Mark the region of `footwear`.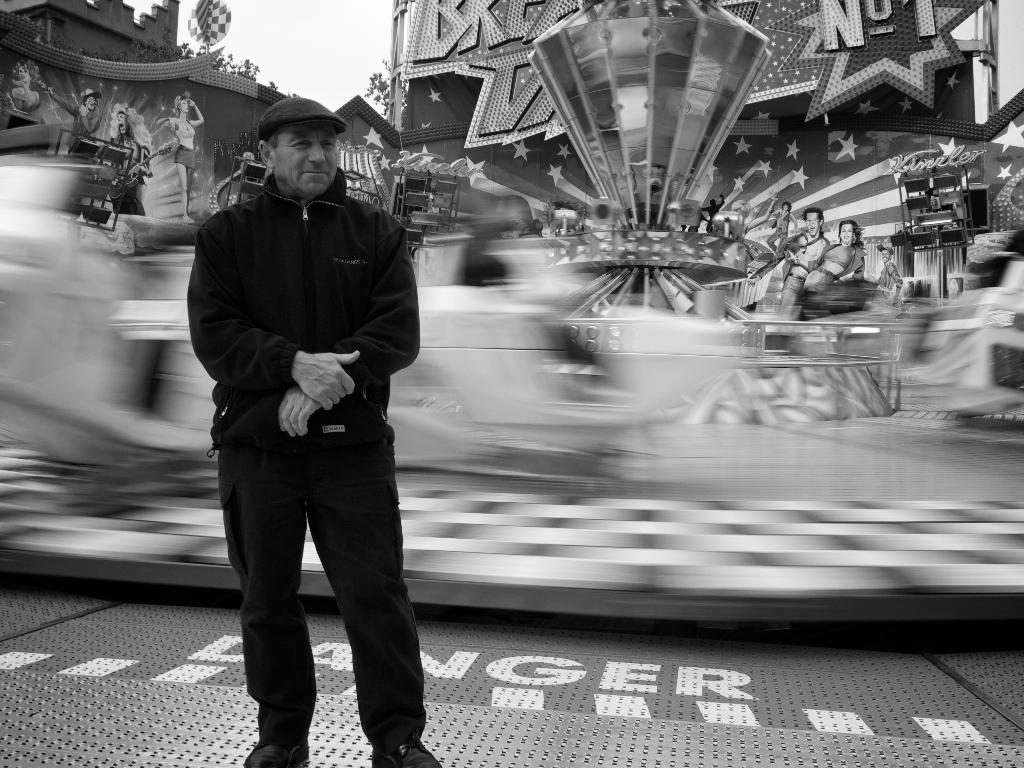
Region: left=242, top=740, right=308, bottom=767.
